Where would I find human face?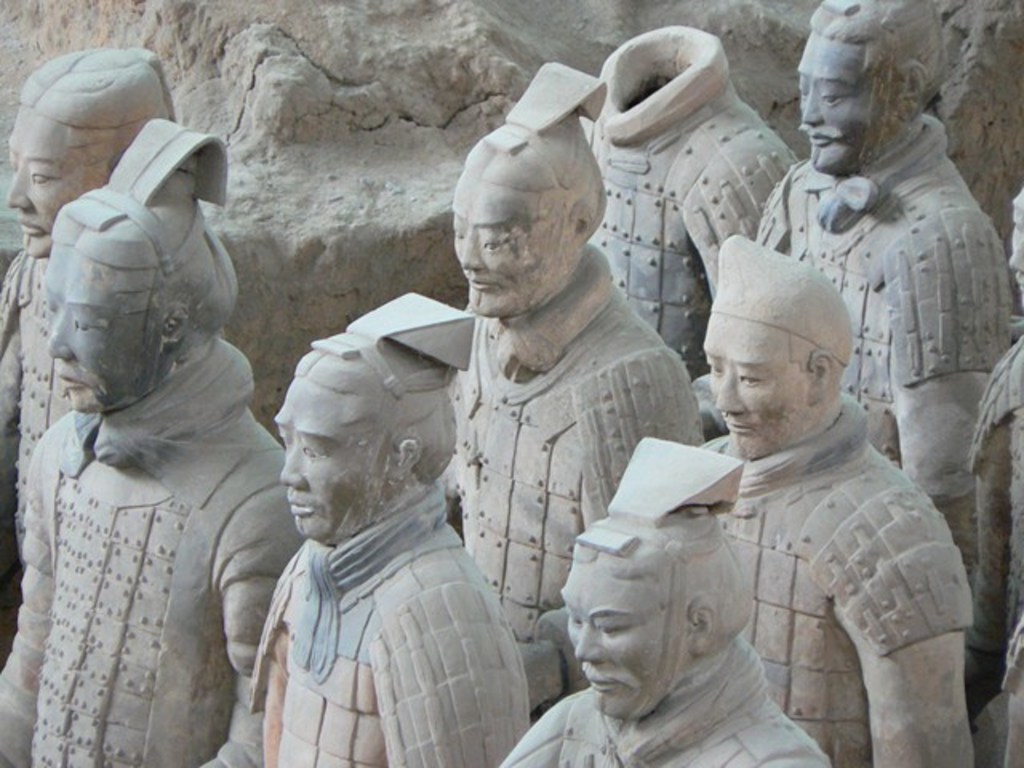
At 35/258/158/411.
